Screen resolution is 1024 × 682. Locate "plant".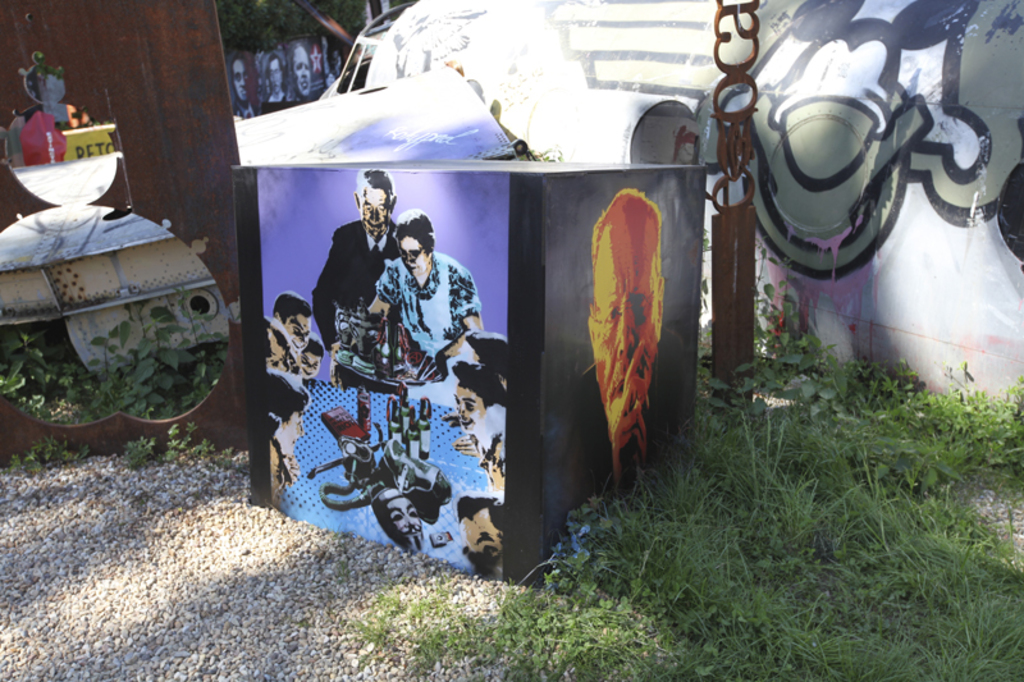
box(127, 430, 152, 471).
